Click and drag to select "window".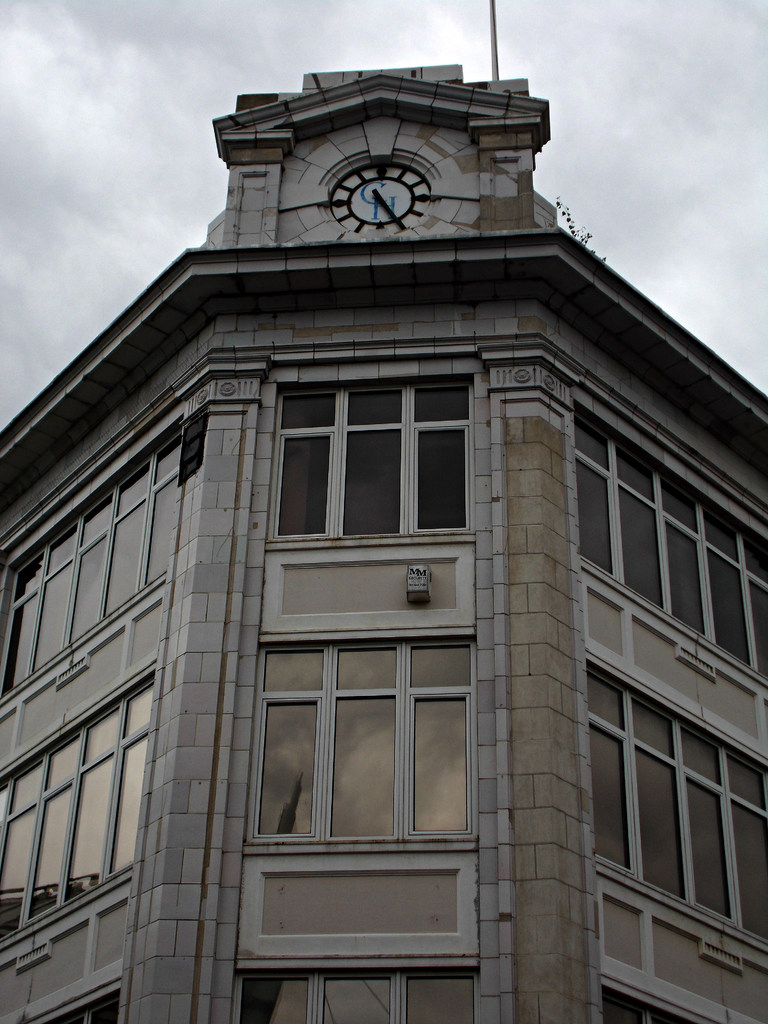
Selection: 585/648/765/937.
